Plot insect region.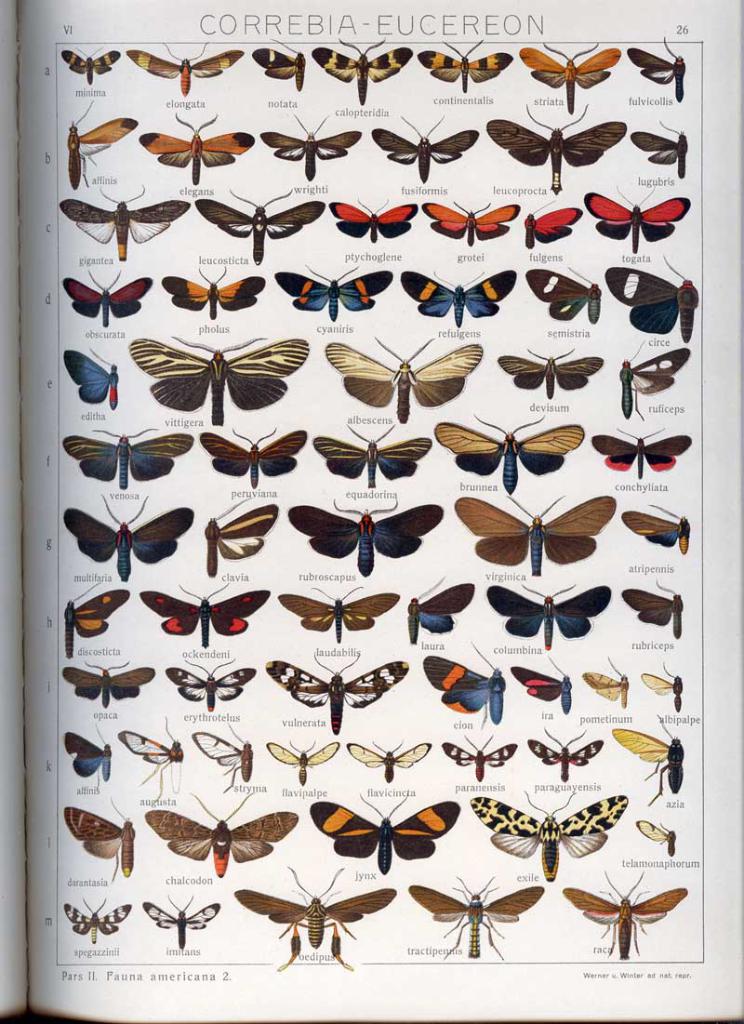
Plotted at 453:495:616:577.
